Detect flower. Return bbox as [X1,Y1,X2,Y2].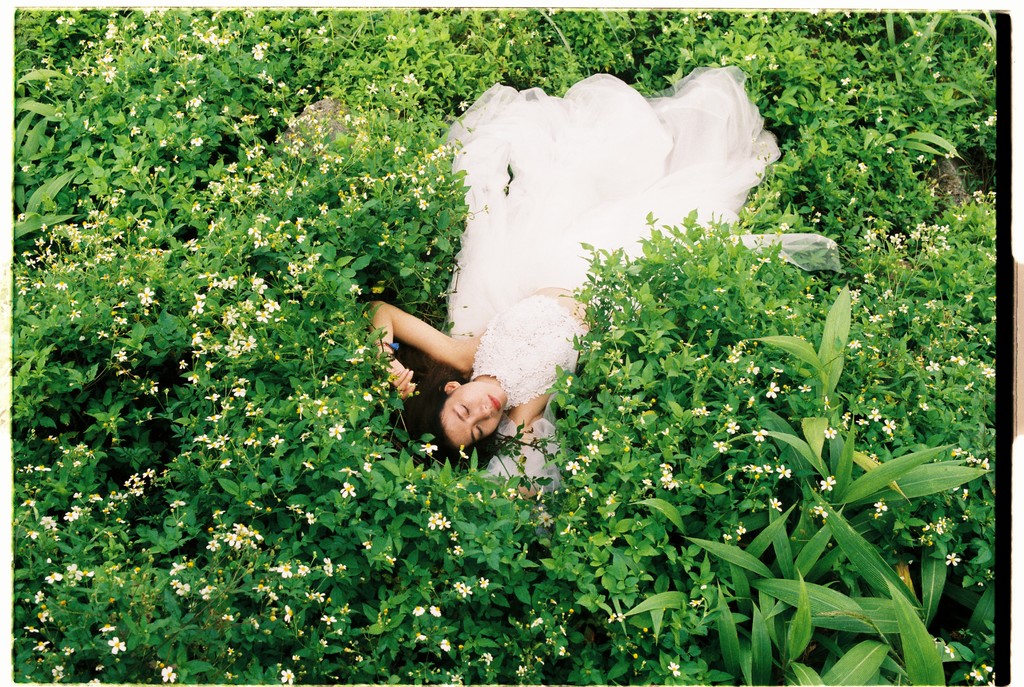
[234,115,256,127].
